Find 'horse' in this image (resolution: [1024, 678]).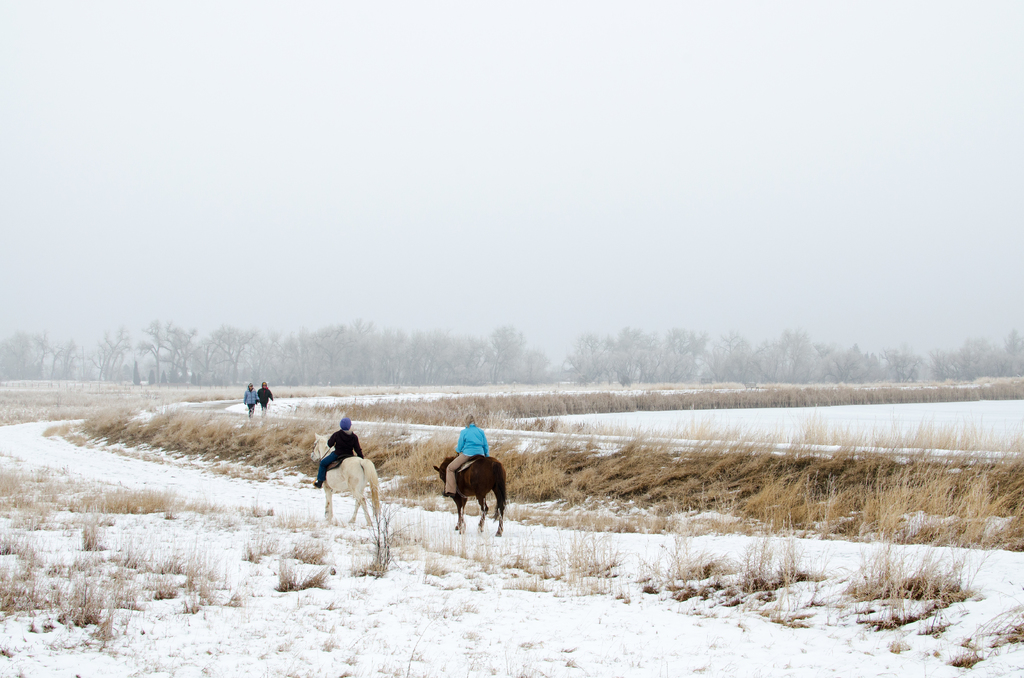
BBox(308, 431, 384, 528).
